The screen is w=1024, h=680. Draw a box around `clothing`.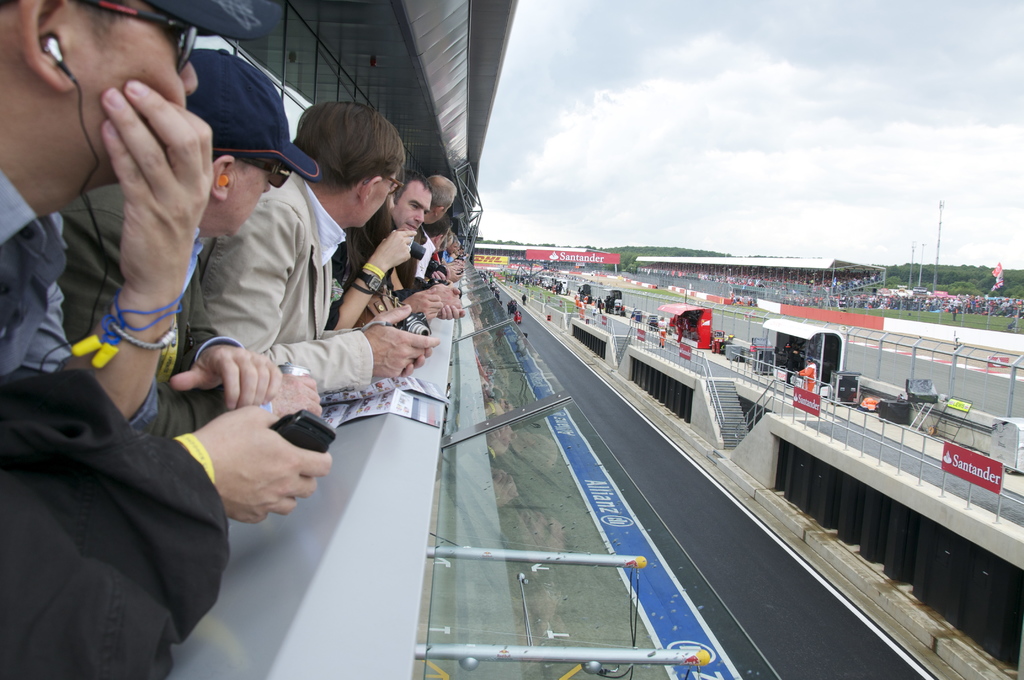
493:288:500:296.
